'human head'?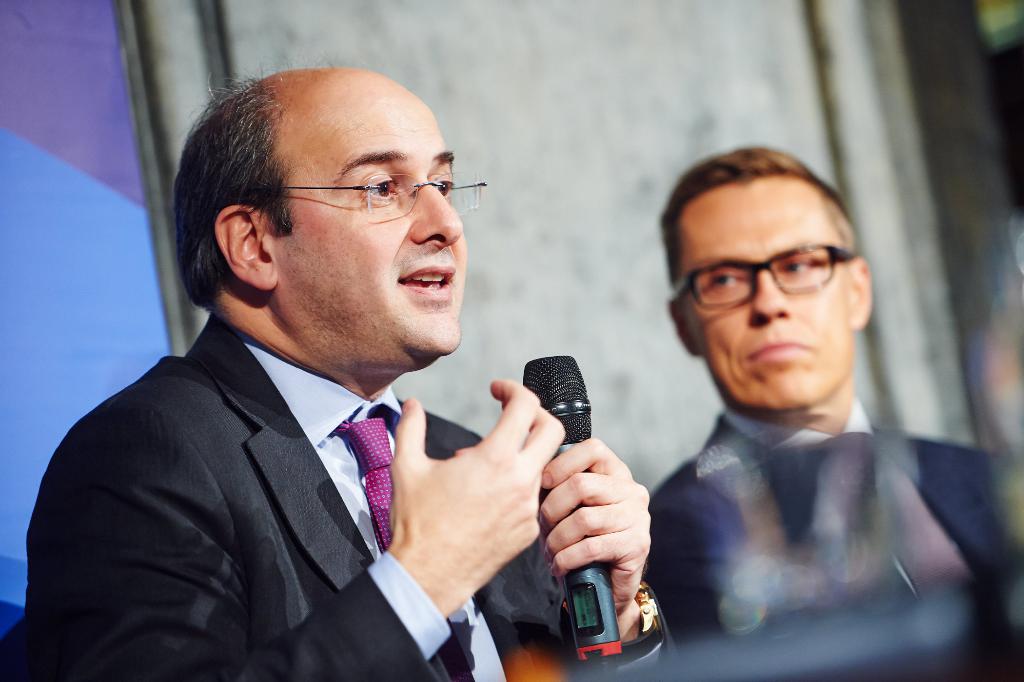
x1=170, y1=68, x2=462, y2=357
